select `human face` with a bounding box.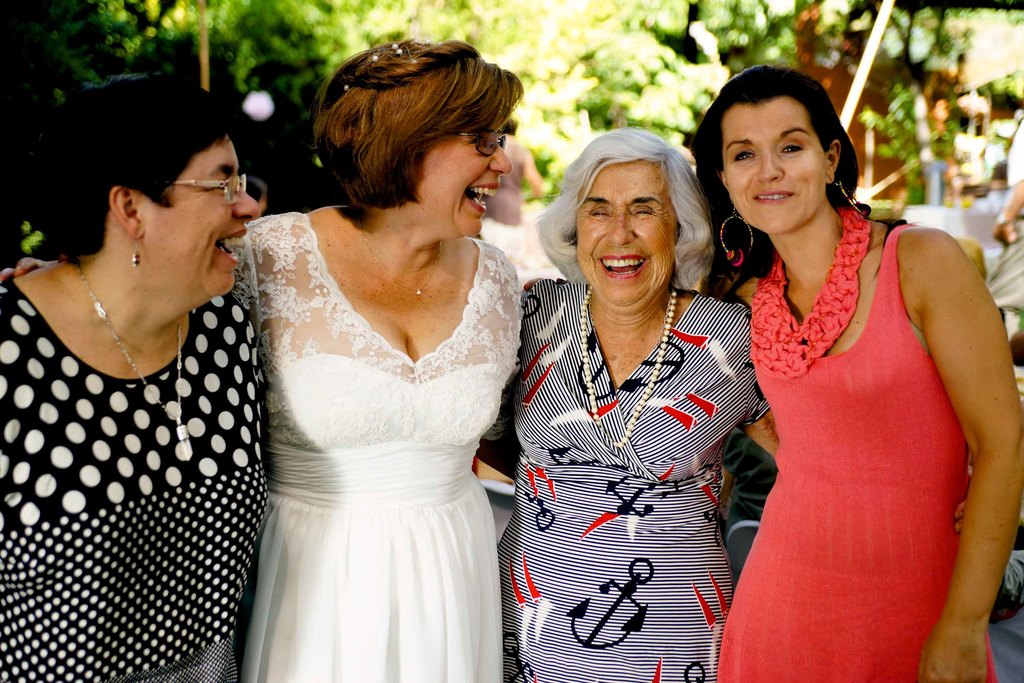
x1=125 y1=135 x2=265 y2=293.
